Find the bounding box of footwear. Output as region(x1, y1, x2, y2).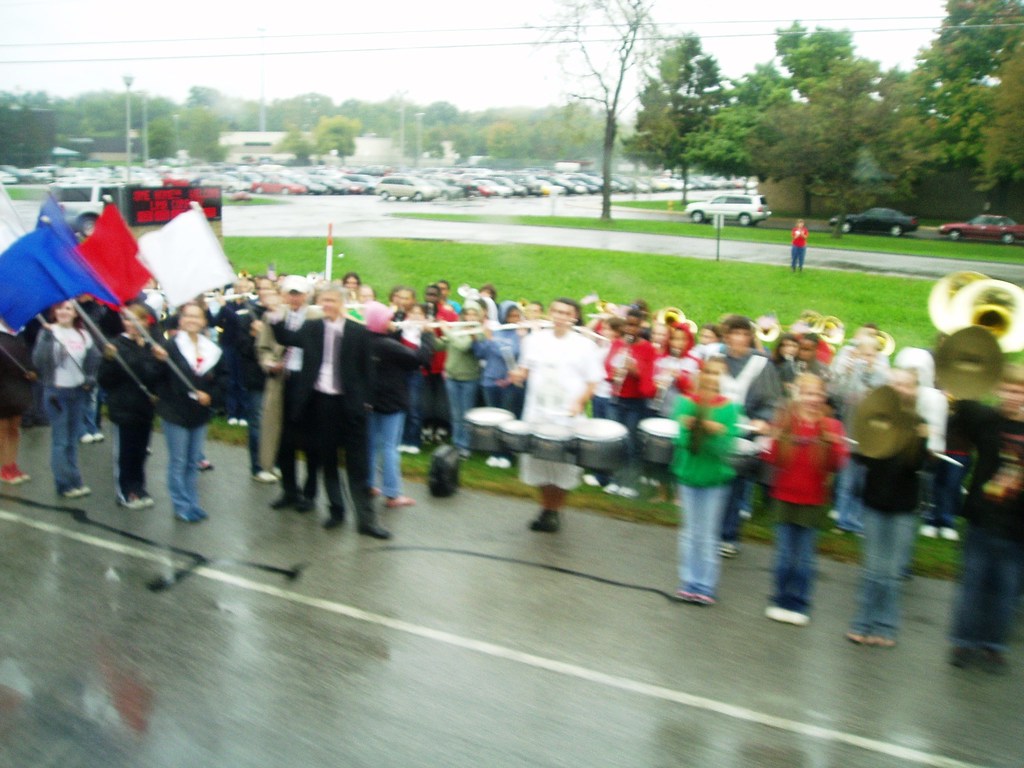
region(385, 498, 417, 509).
